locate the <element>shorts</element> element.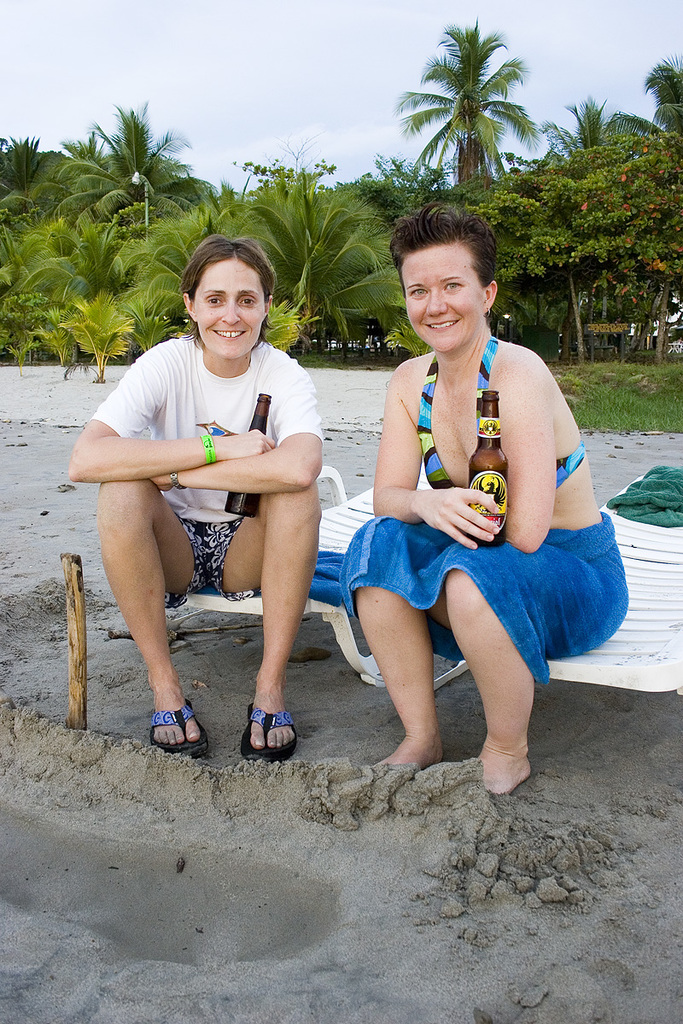
Element bbox: <region>165, 514, 262, 610</region>.
